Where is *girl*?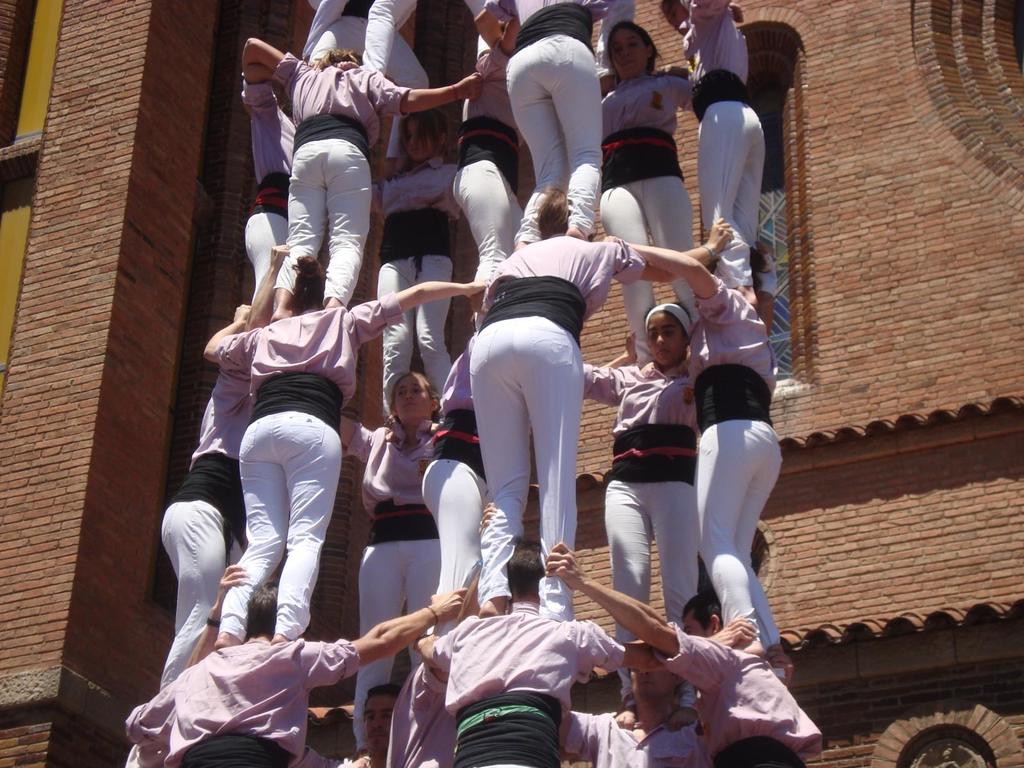
[402,547,637,767].
